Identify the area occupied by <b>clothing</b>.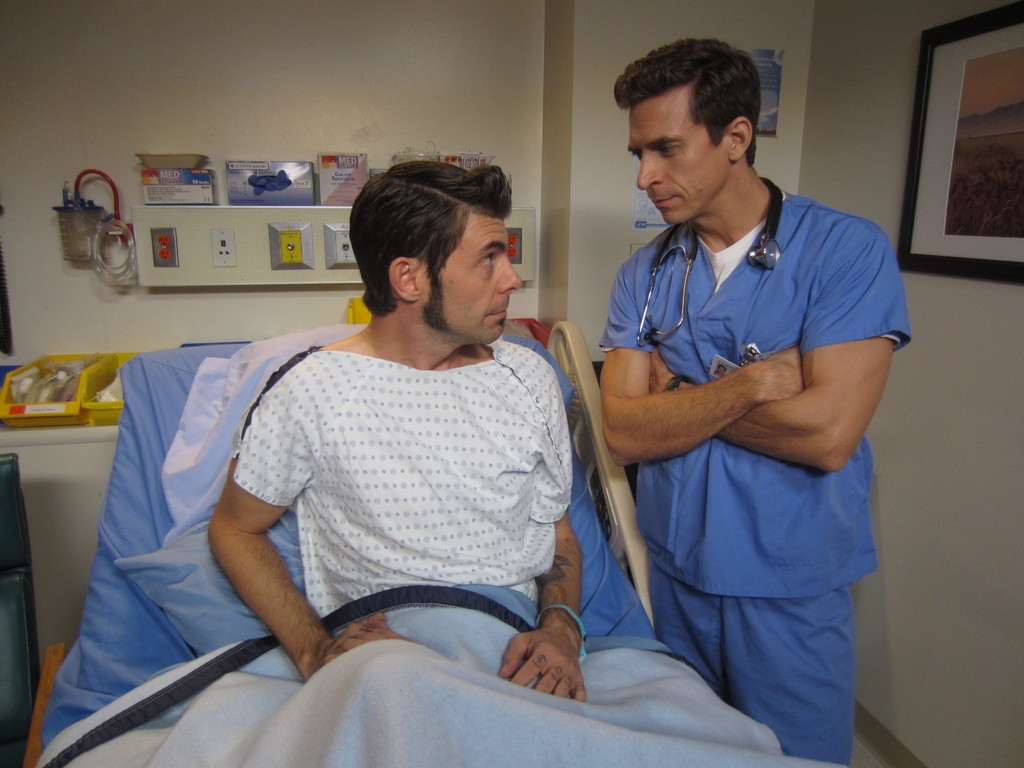
Area: select_region(233, 339, 579, 658).
